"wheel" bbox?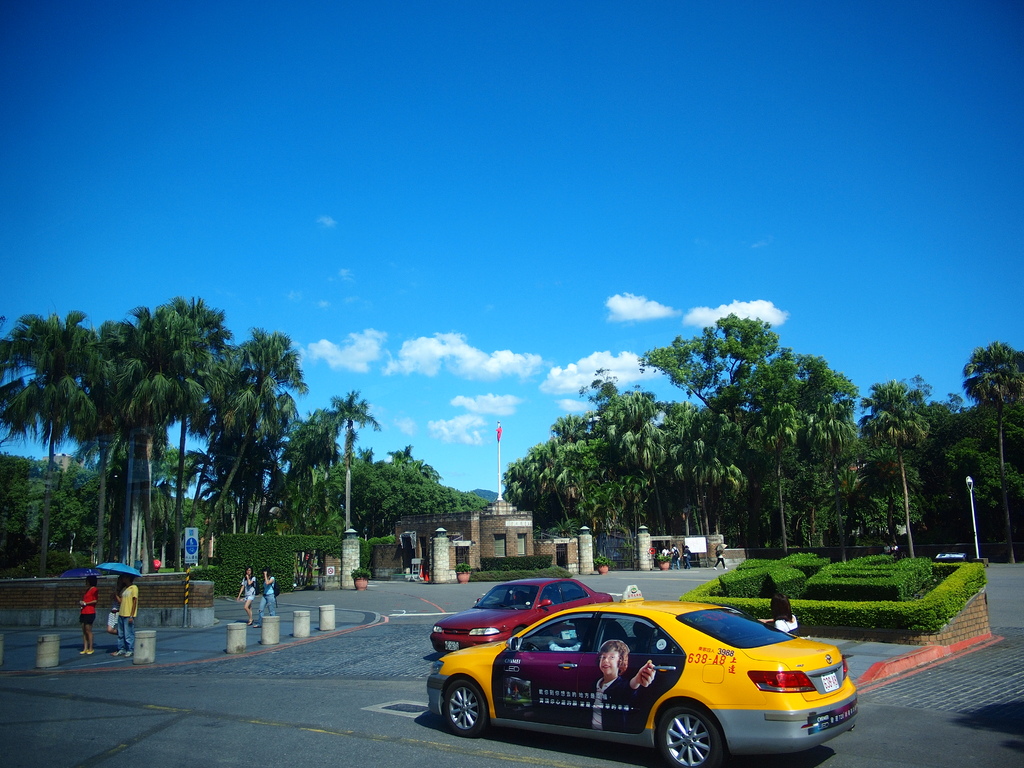
select_region(513, 627, 525, 636)
